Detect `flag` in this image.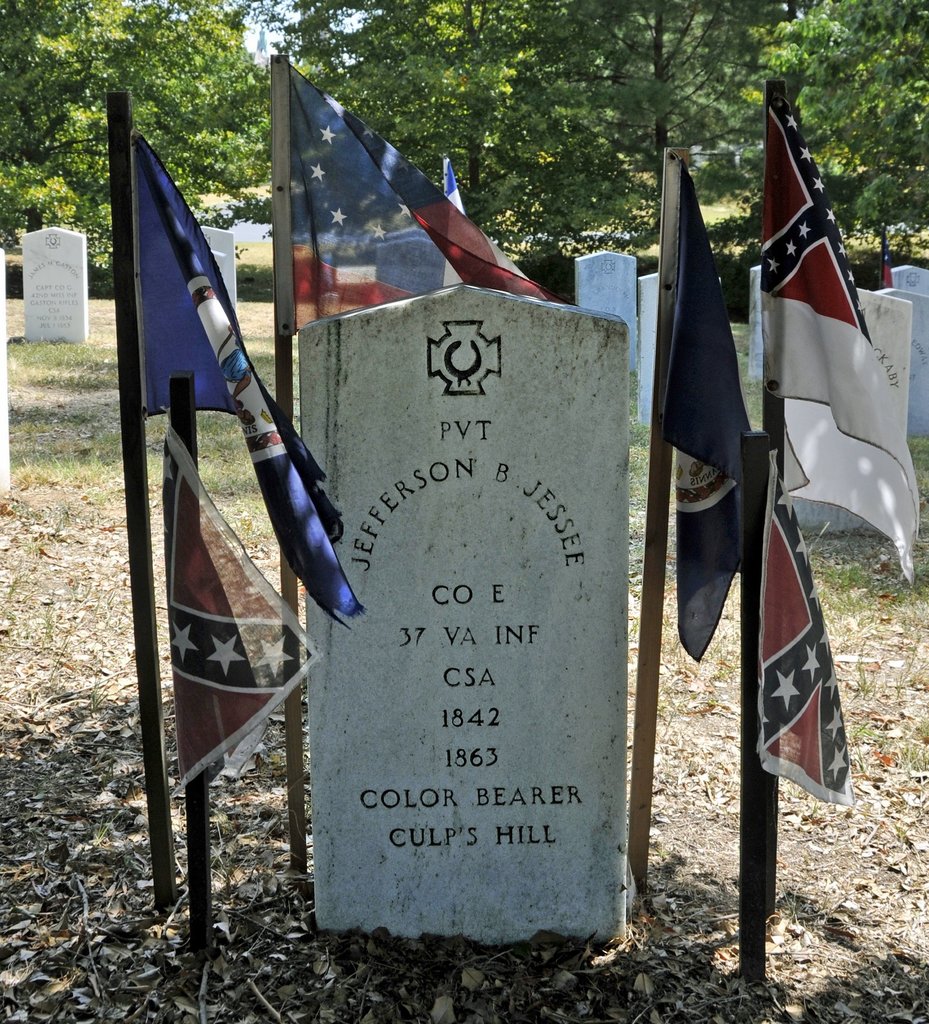
Detection: pyautogui.locateOnScreen(747, 77, 896, 521).
